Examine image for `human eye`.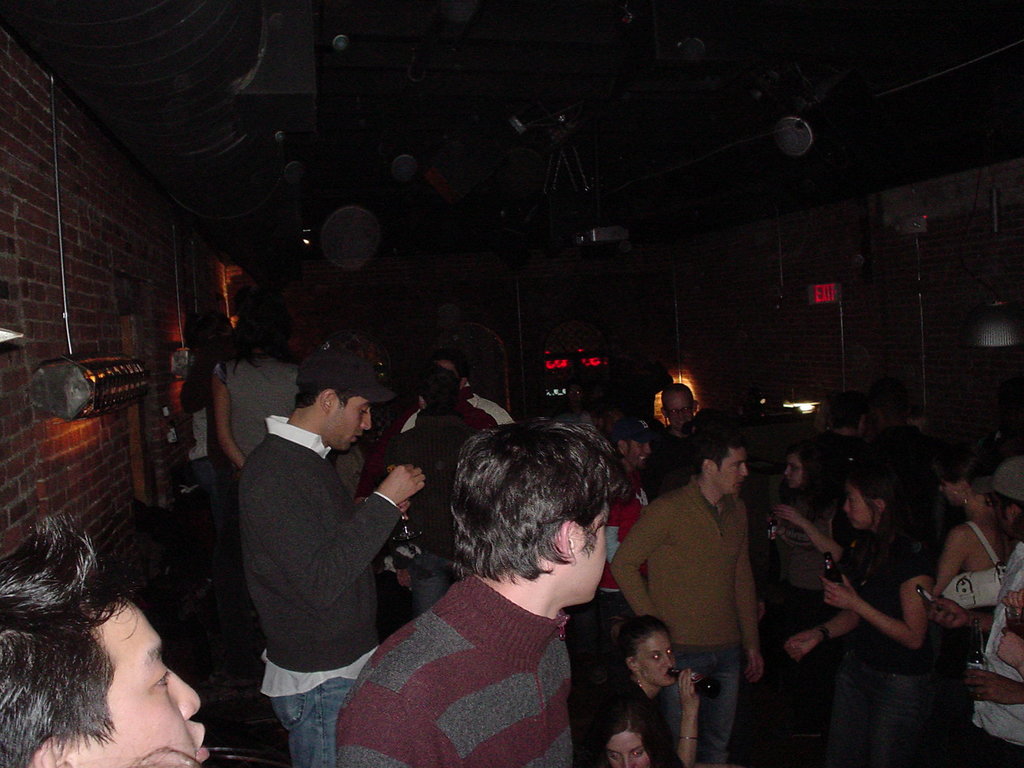
Examination result: region(730, 459, 746, 471).
